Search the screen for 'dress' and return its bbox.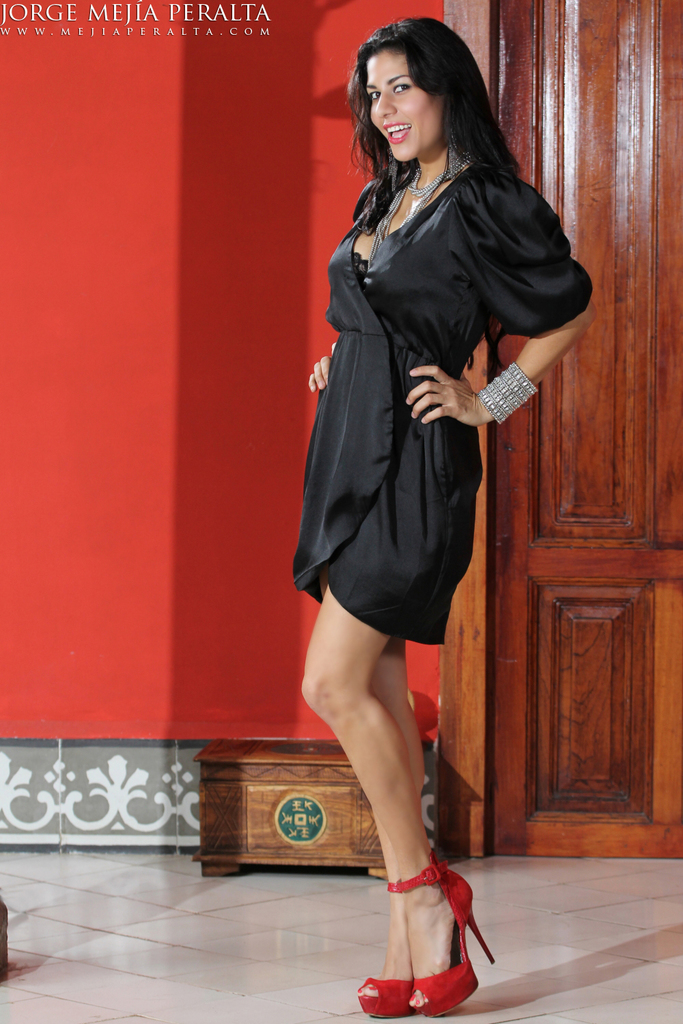
Found: locate(300, 87, 554, 586).
